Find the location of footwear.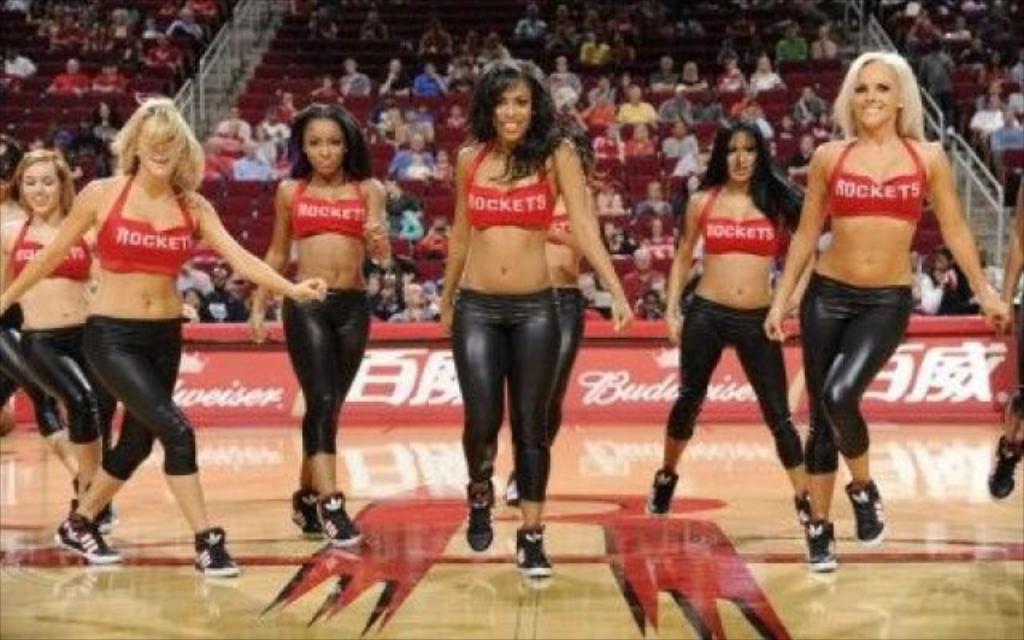
Location: [left=314, top=485, right=362, bottom=550].
